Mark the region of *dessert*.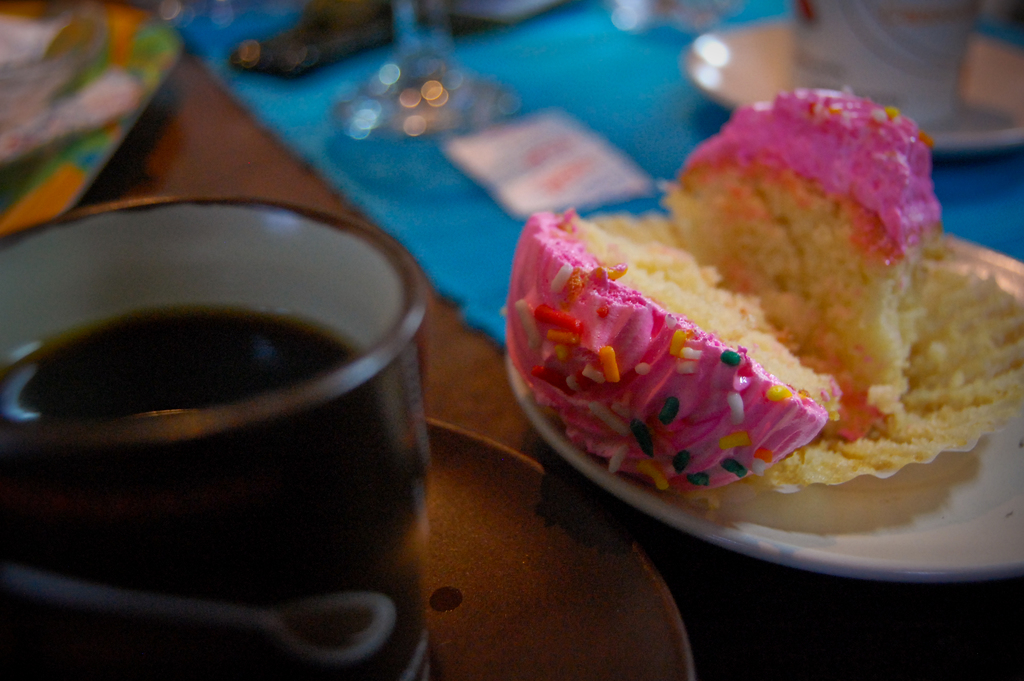
Region: x1=515, y1=97, x2=1005, y2=517.
